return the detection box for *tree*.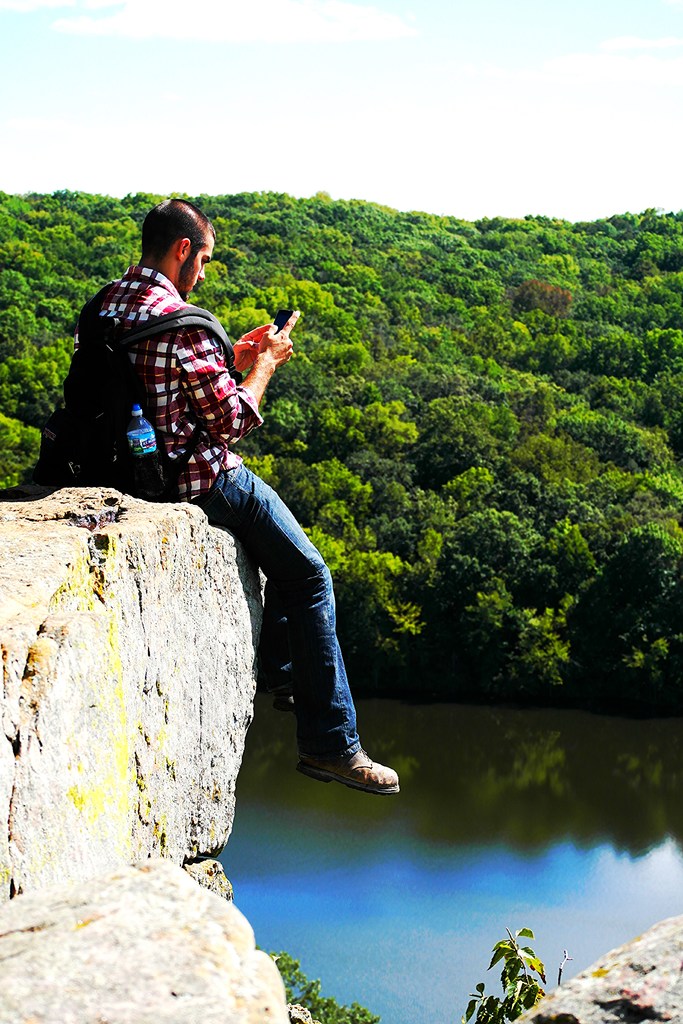
left=220, top=938, right=374, bottom=1023.
